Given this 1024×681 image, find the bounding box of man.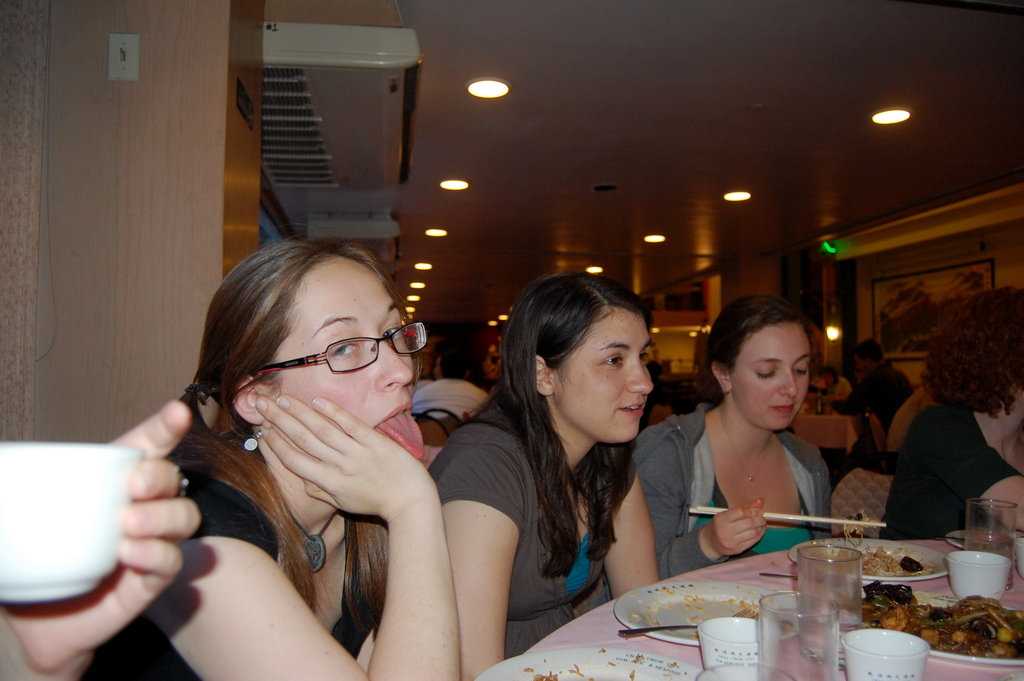
detection(413, 341, 492, 423).
